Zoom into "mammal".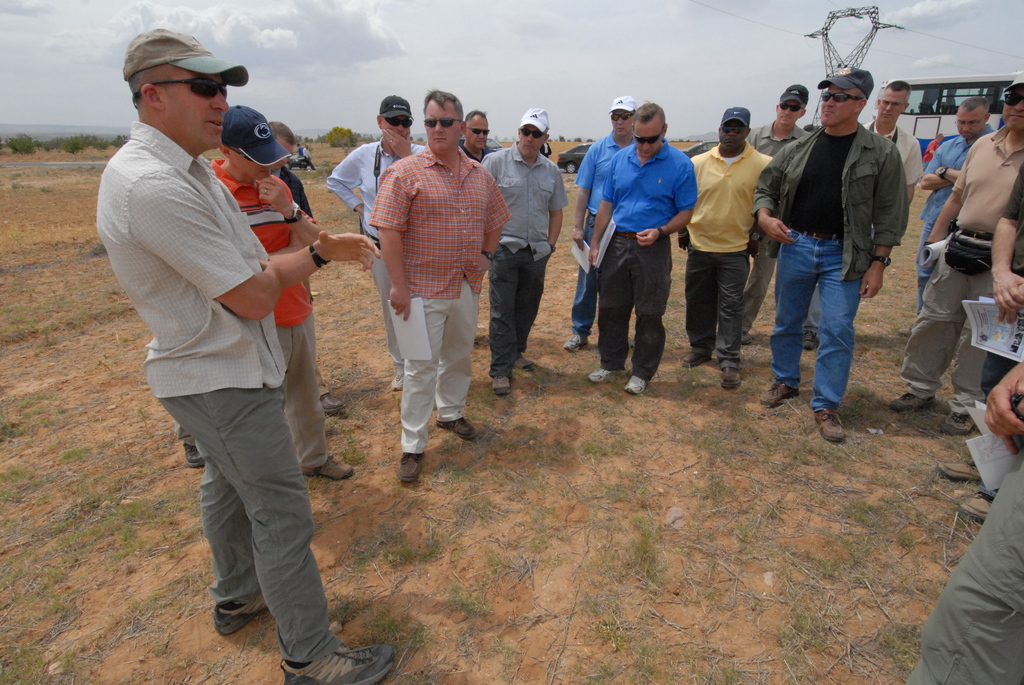
Zoom target: (left=369, top=85, right=511, bottom=490).
